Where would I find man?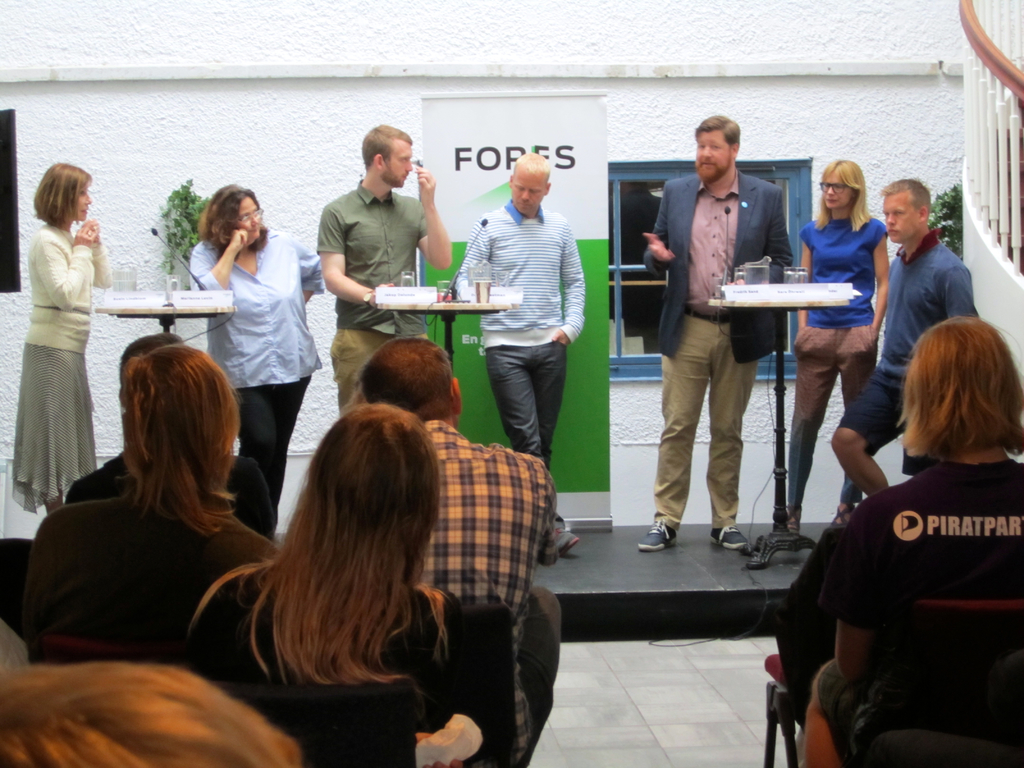
At 648,110,803,562.
